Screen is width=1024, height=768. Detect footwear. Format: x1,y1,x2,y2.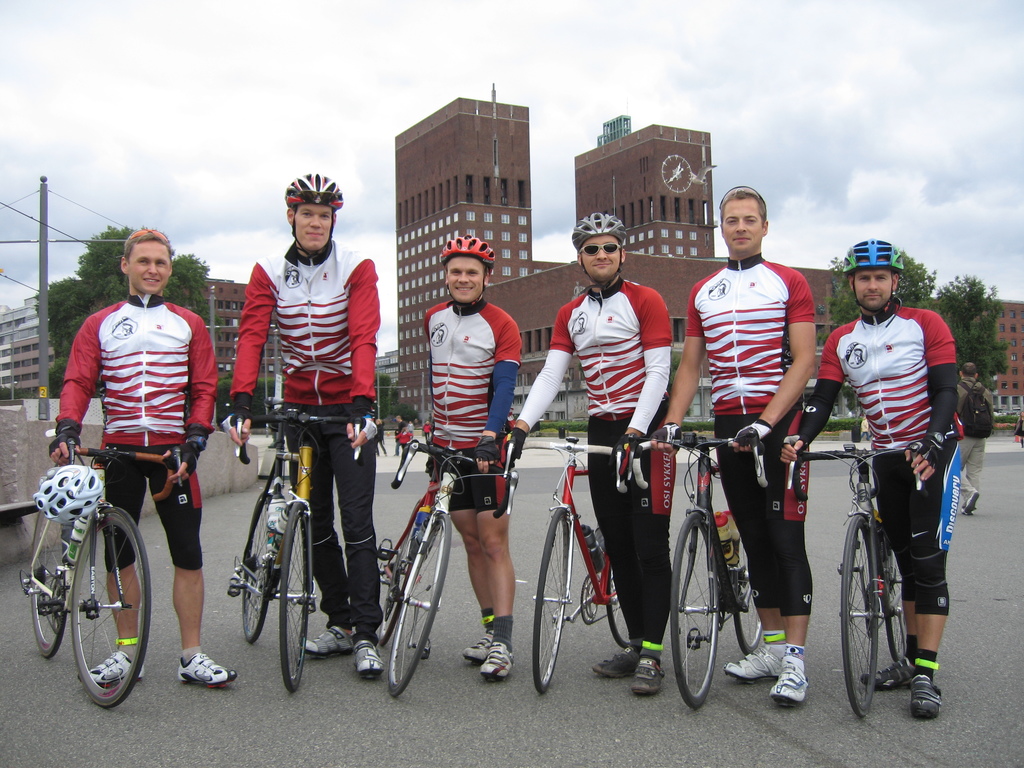
771,651,807,708.
